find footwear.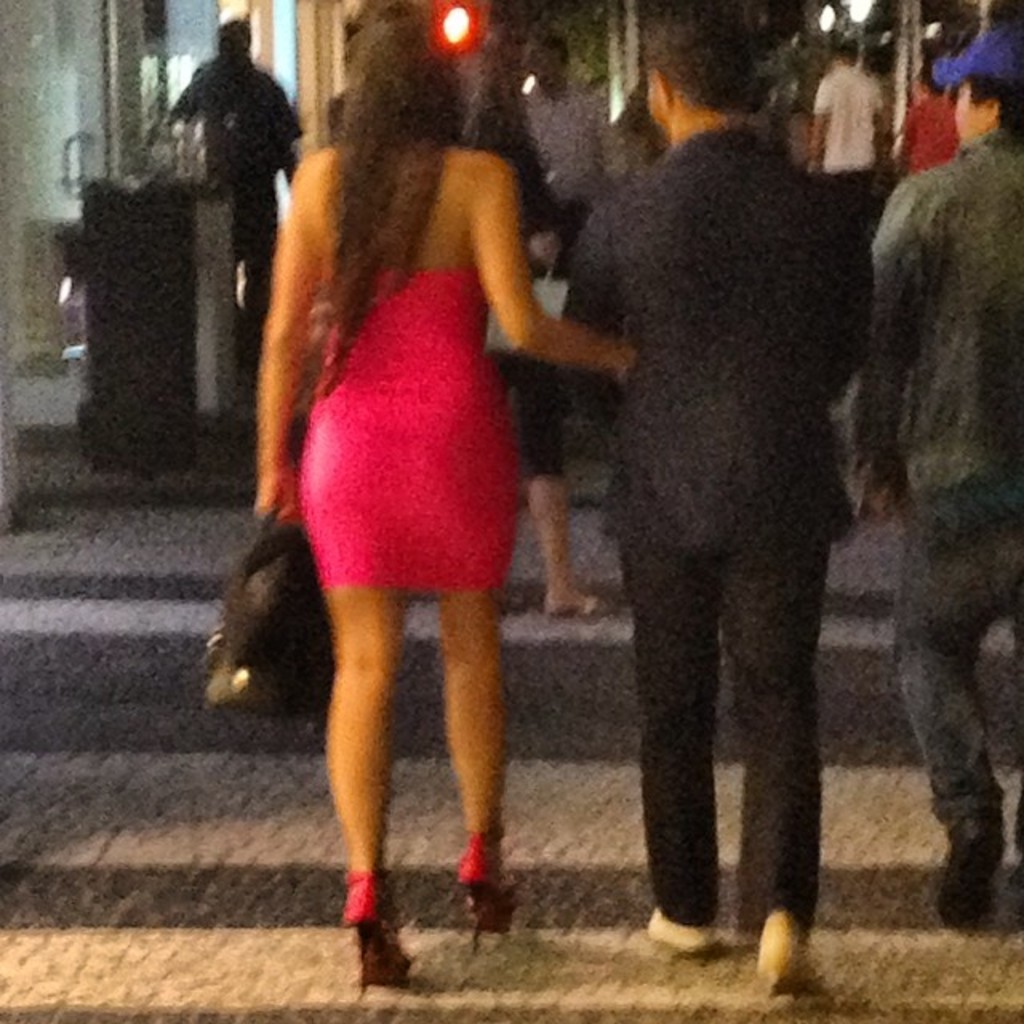
bbox=[646, 906, 714, 957].
